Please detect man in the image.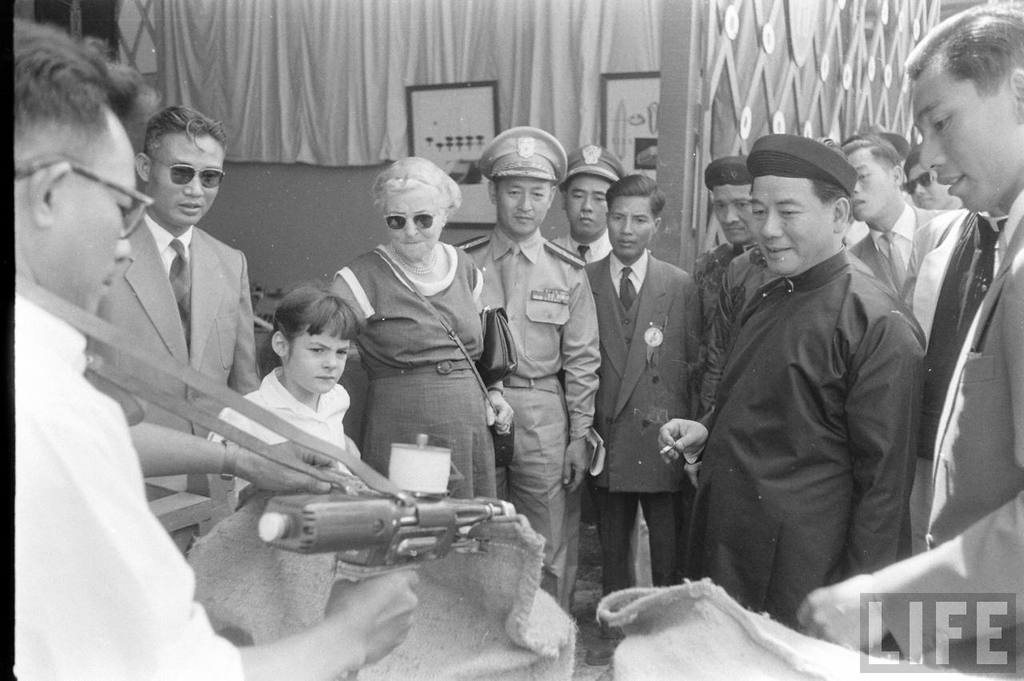
BBox(694, 150, 751, 389).
